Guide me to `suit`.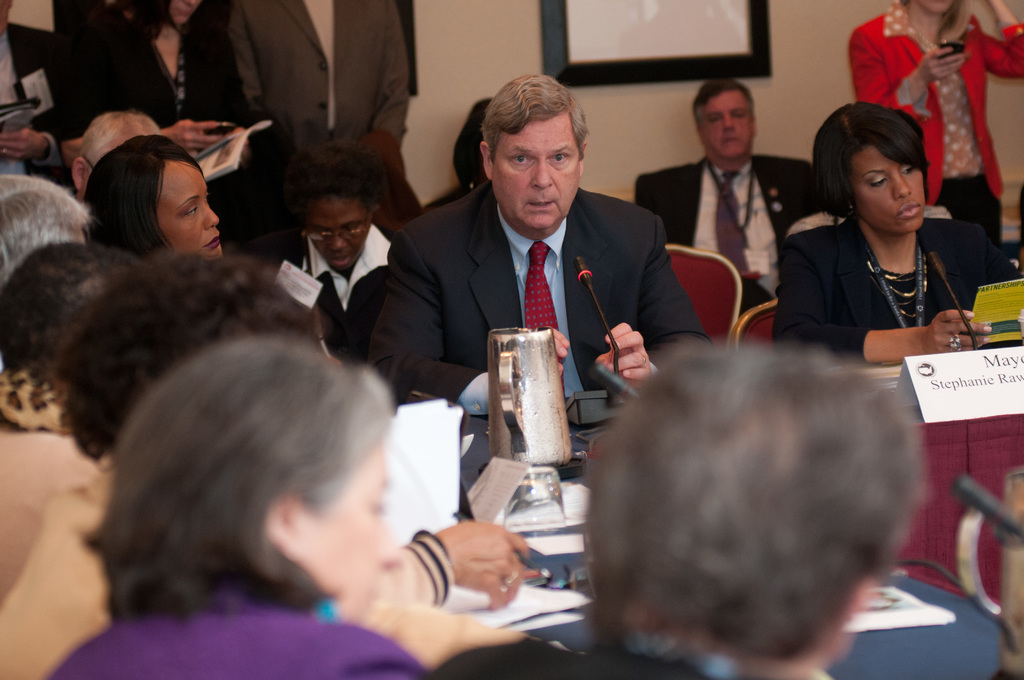
Guidance: {"left": 266, "top": 228, "right": 406, "bottom": 369}.
